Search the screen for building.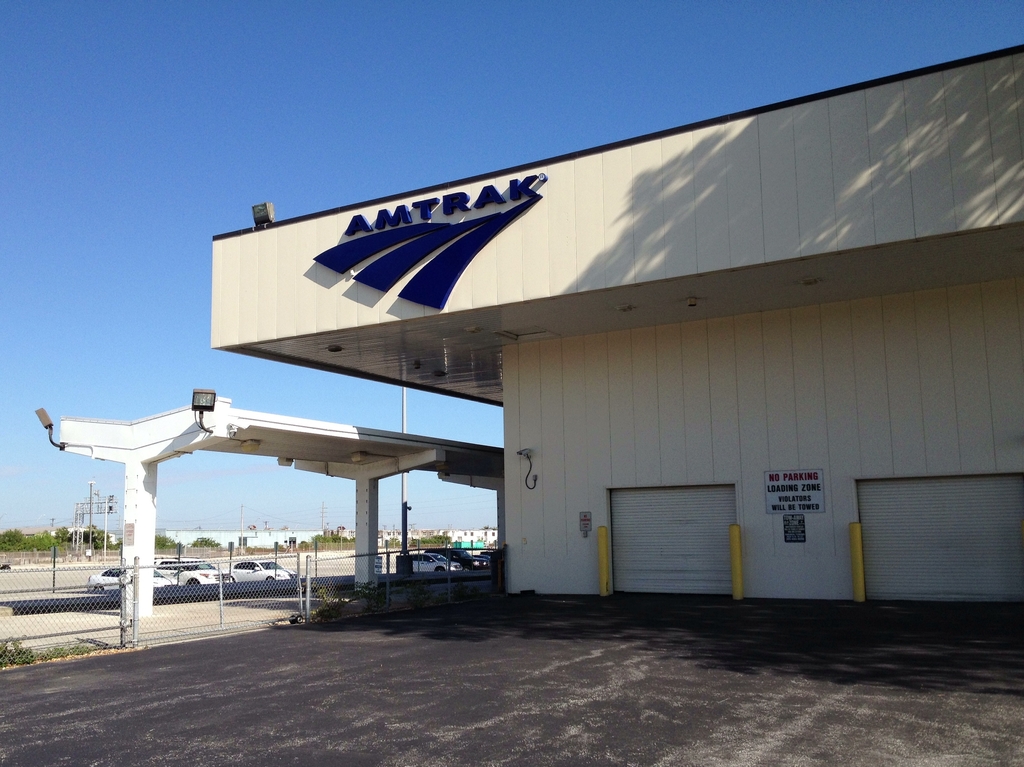
Found at (x1=216, y1=40, x2=1023, y2=606).
